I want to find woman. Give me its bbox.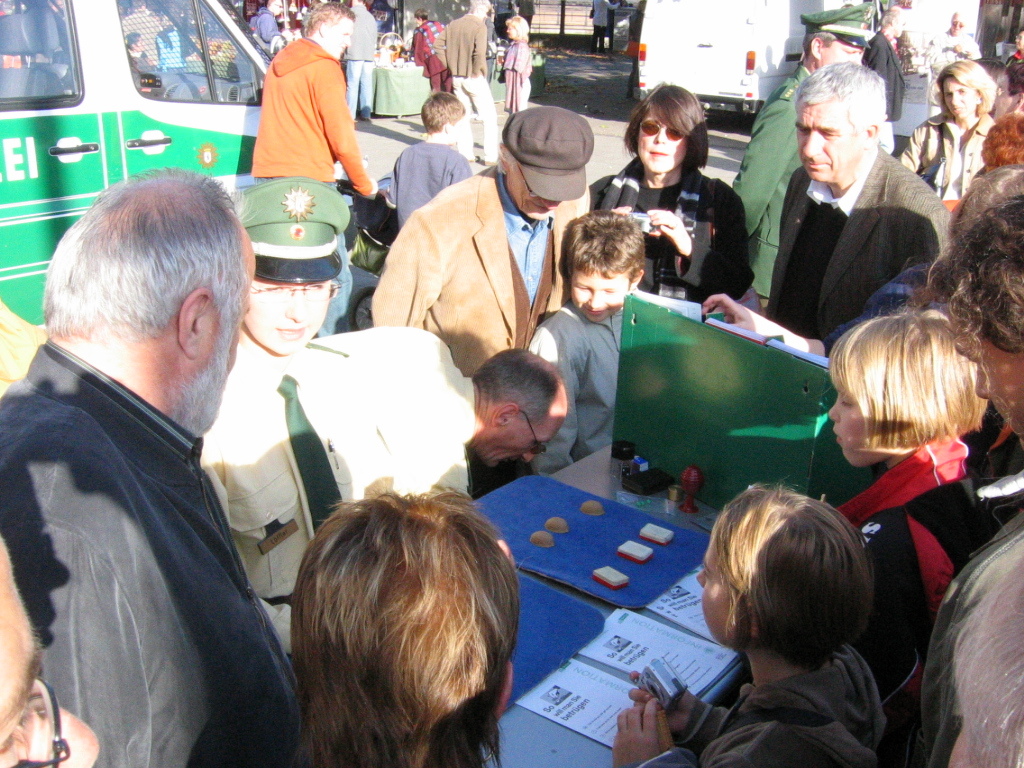
bbox(412, 10, 449, 92).
